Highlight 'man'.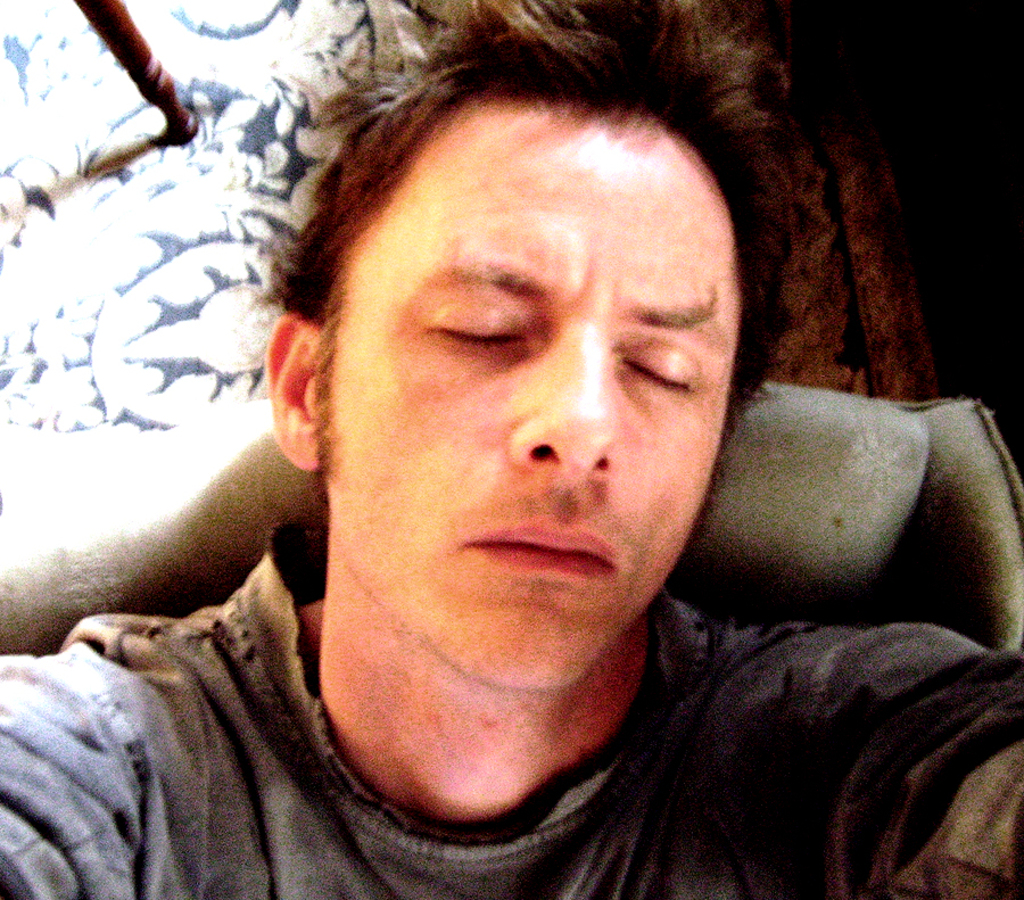
Highlighted region: BBox(56, 41, 1013, 883).
